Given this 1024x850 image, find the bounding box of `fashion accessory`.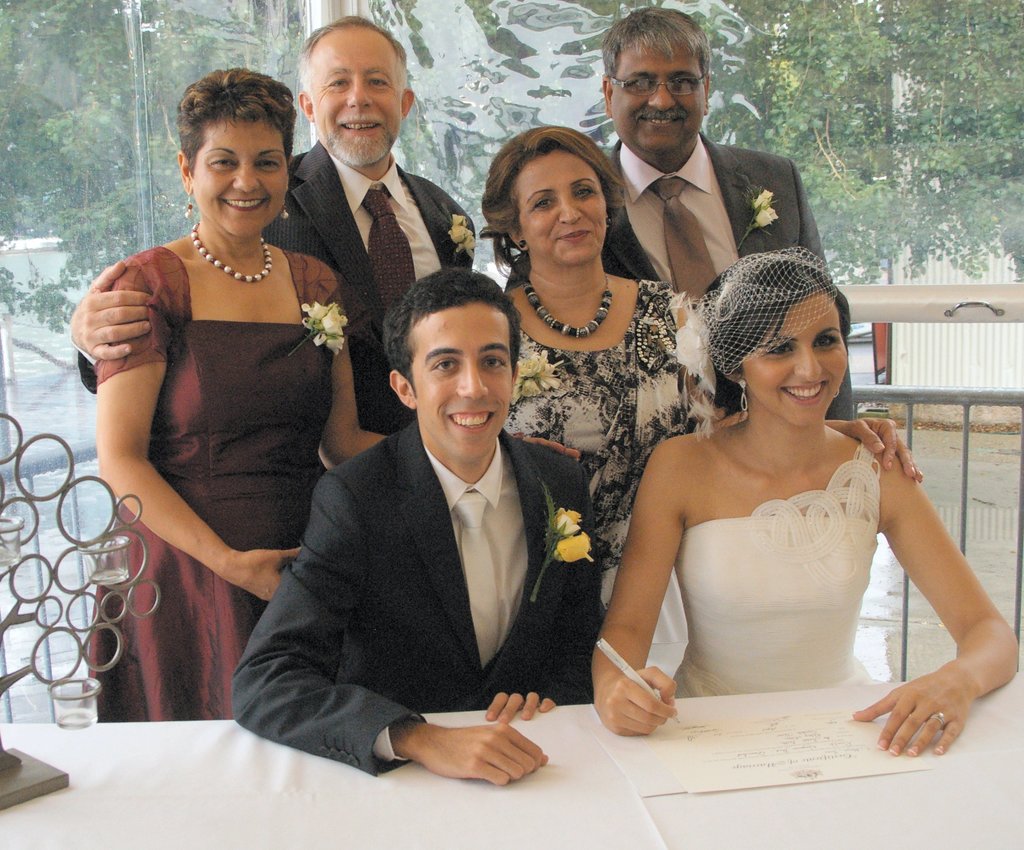
<region>833, 387, 840, 399</region>.
